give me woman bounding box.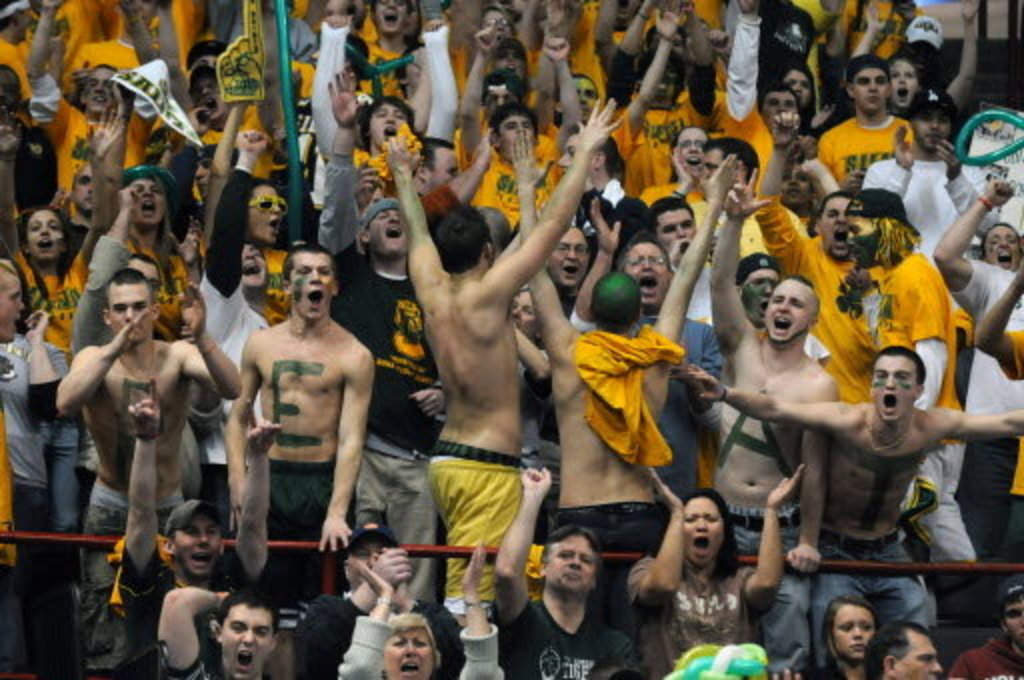
Rect(782, 66, 816, 120).
